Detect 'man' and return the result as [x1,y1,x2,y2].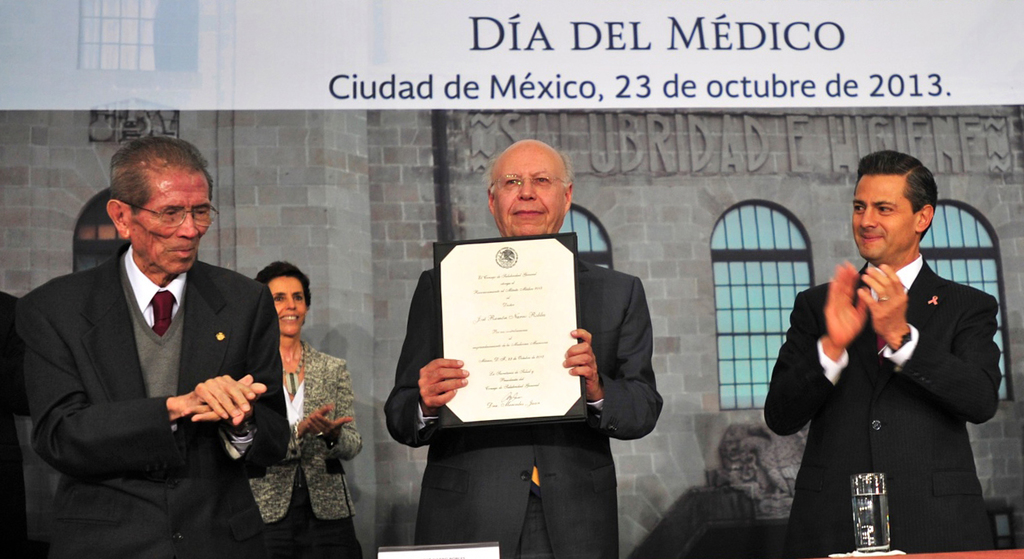
[12,135,295,558].
